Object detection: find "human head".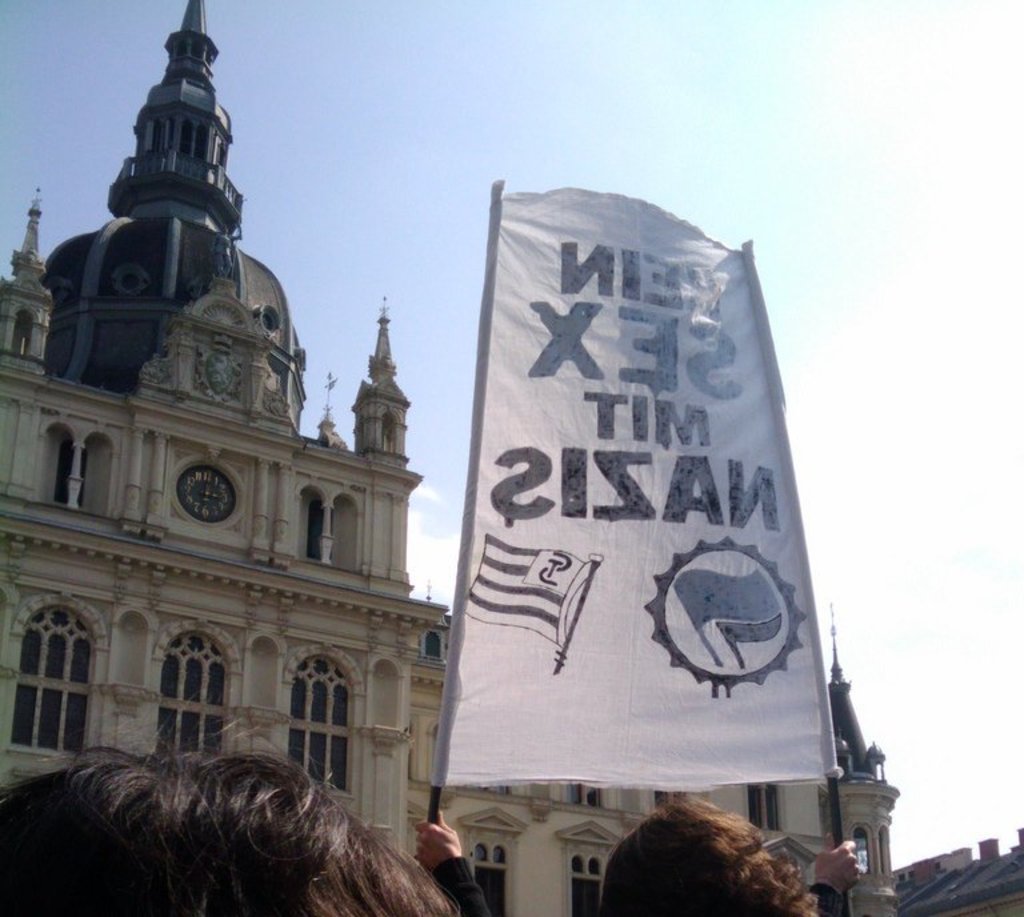
box=[9, 742, 483, 916].
